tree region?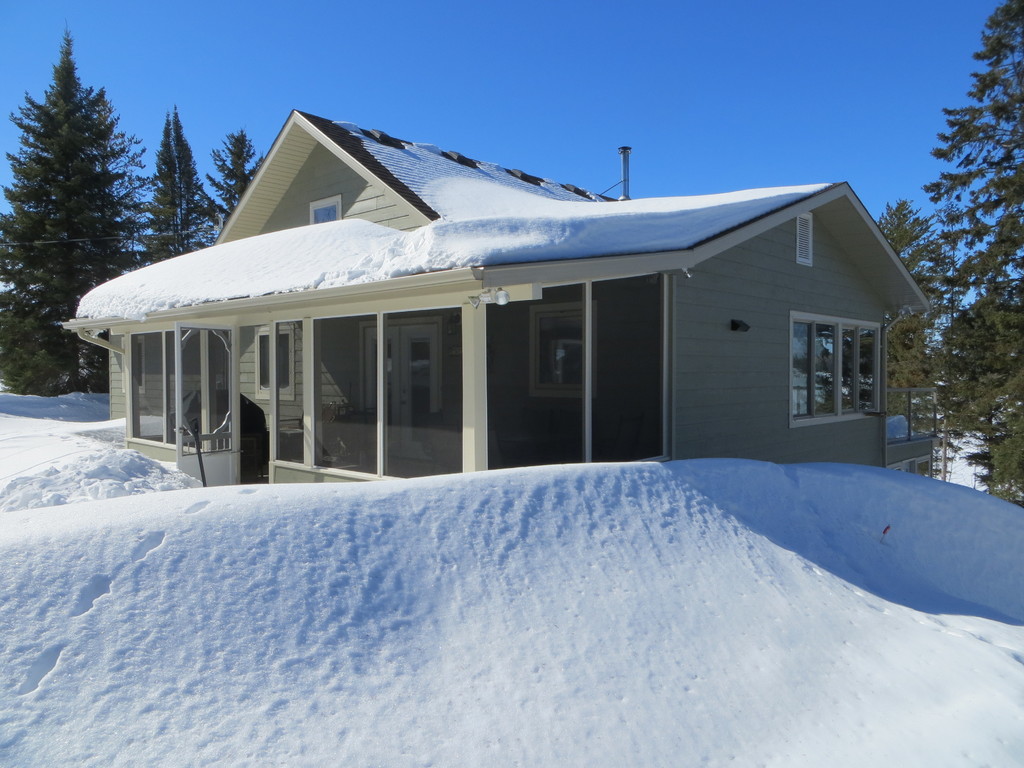
l=874, t=193, r=953, b=301
